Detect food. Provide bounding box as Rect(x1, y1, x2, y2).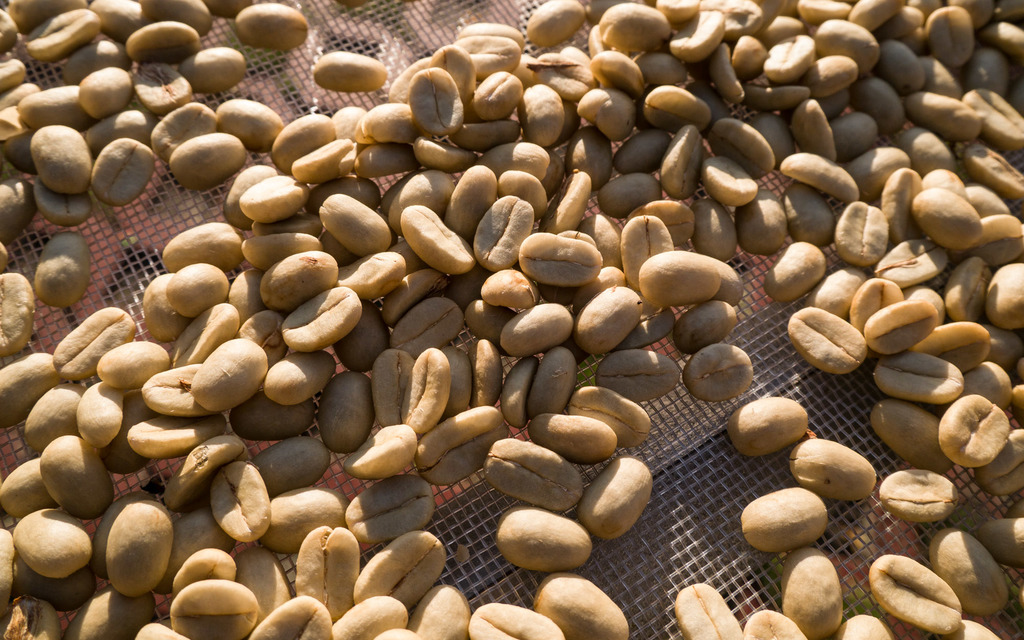
Rect(941, 393, 1017, 472).
